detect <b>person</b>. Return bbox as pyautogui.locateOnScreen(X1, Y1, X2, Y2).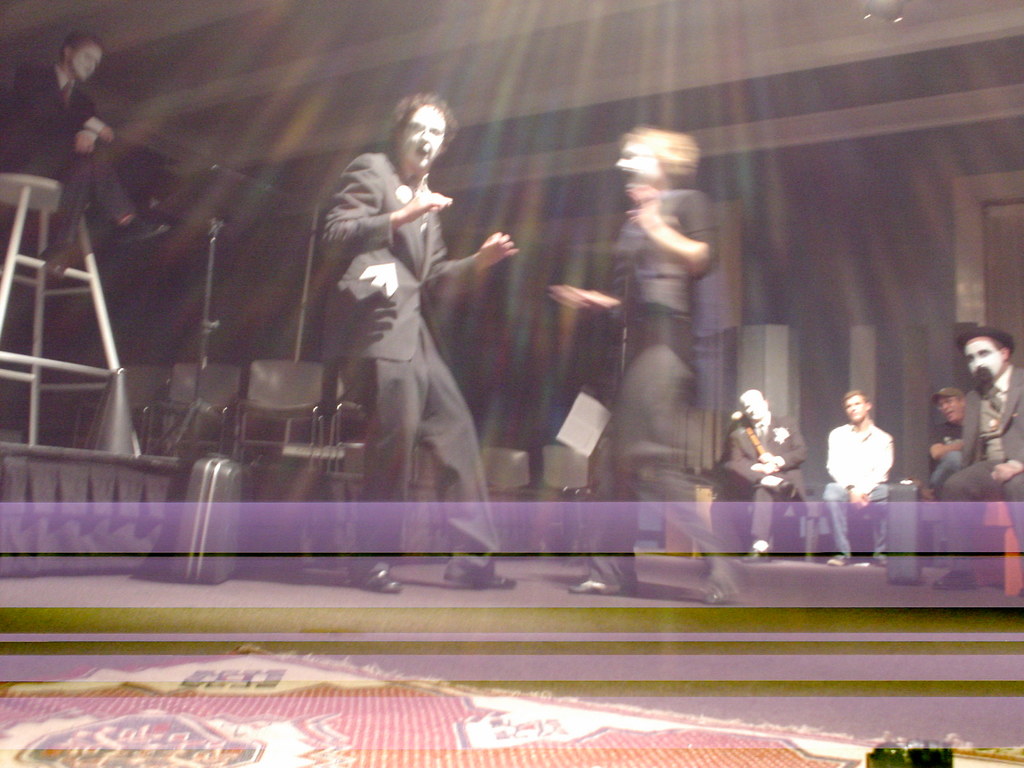
pyautogui.locateOnScreen(936, 328, 1023, 593).
